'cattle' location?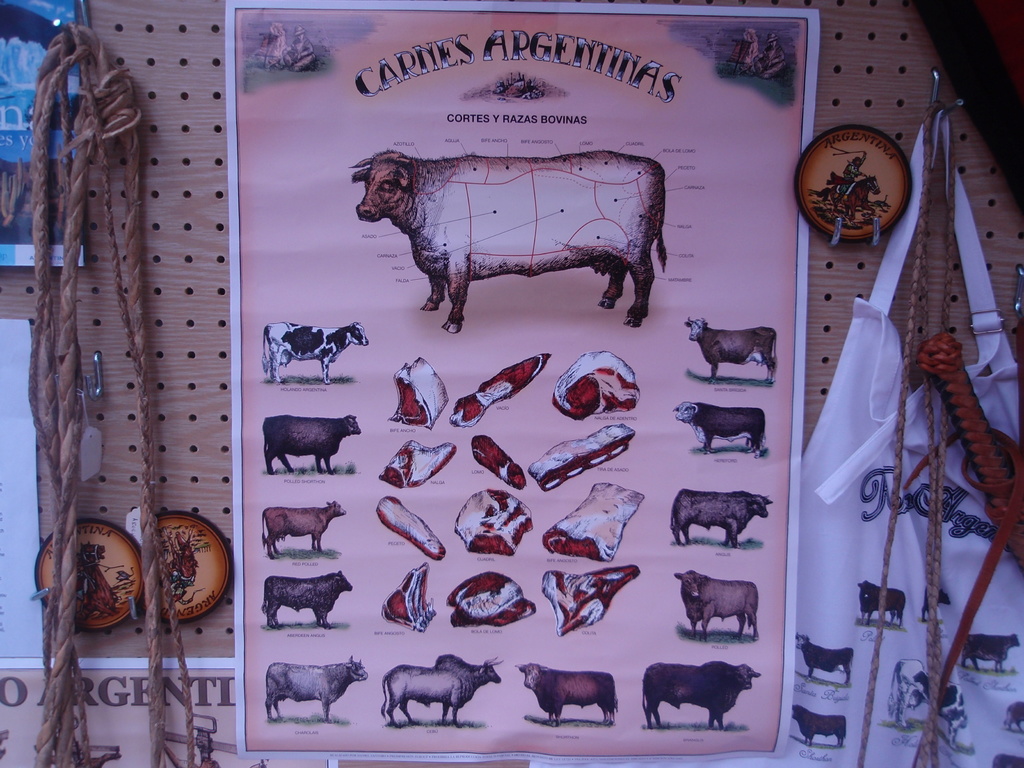
box(686, 315, 778, 385)
